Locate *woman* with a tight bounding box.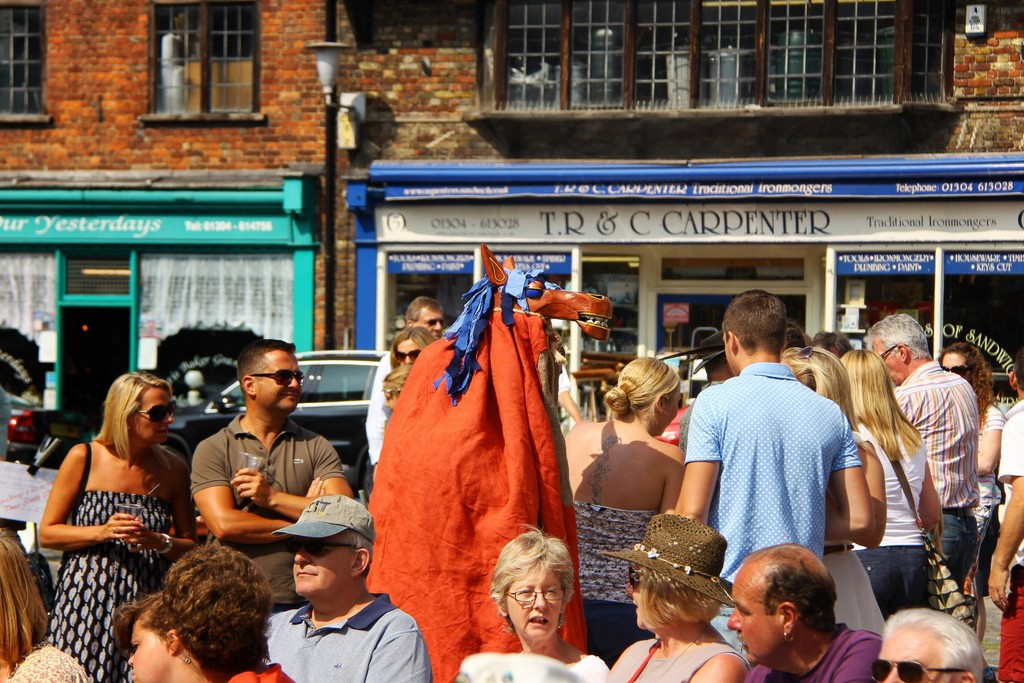
BBox(460, 522, 607, 682).
